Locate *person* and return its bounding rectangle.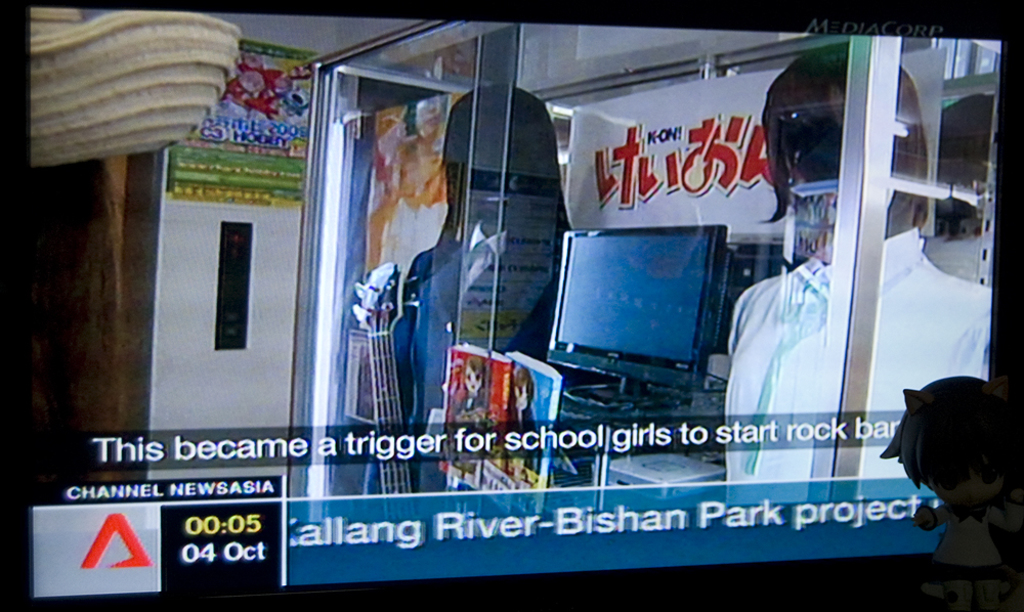
[x1=449, y1=358, x2=481, y2=423].
